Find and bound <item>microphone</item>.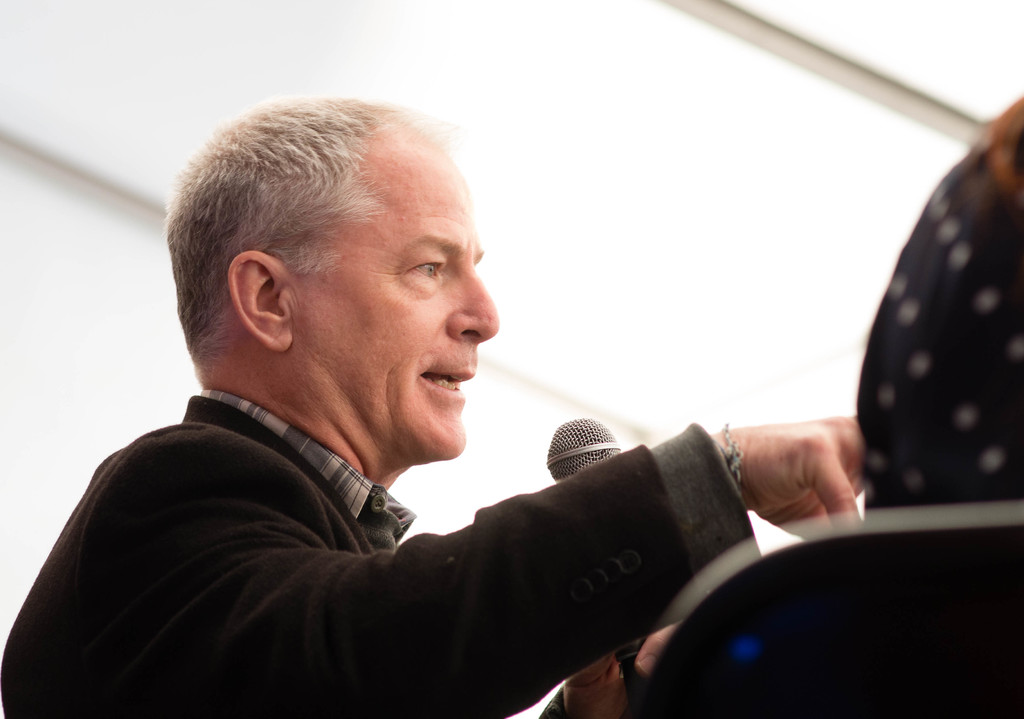
Bound: left=537, top=426, right=628, bottom=506.
